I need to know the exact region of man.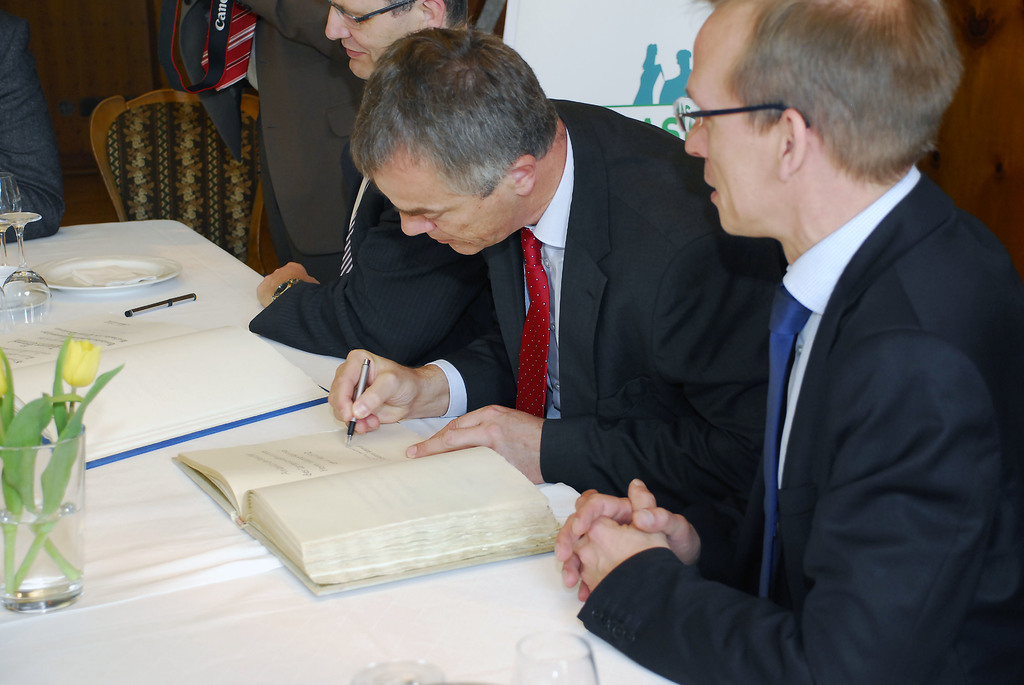
Region: [left=0, top=12, right=67, bottom=240].
